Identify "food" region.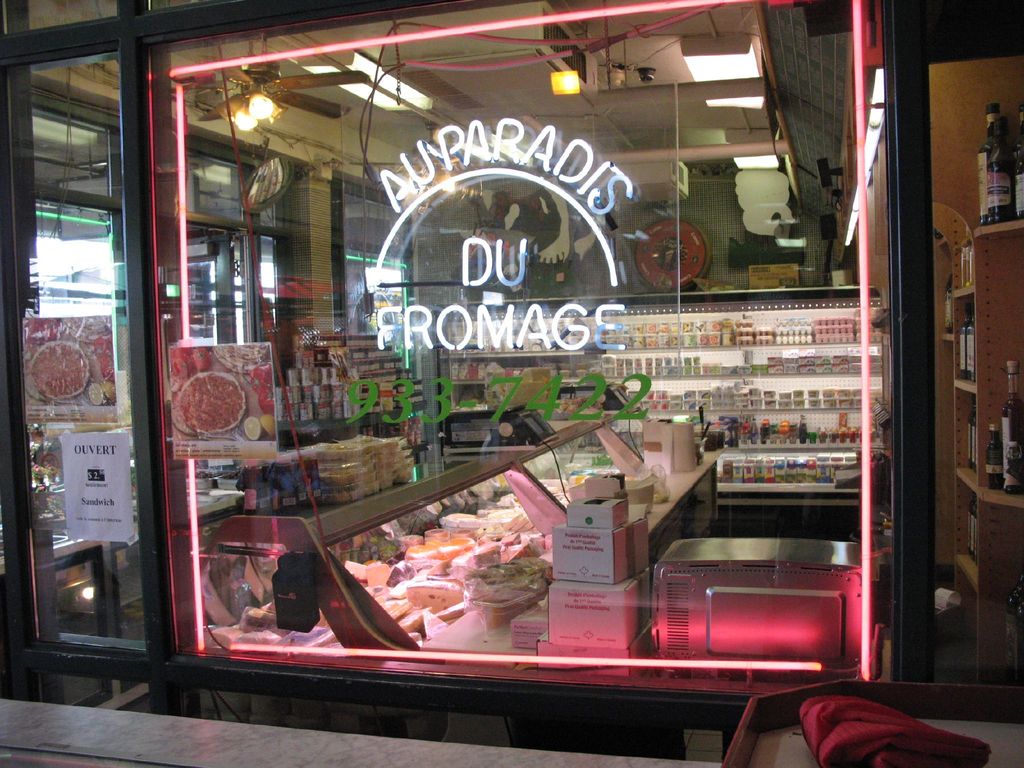
Region: 653 490 671 508.
